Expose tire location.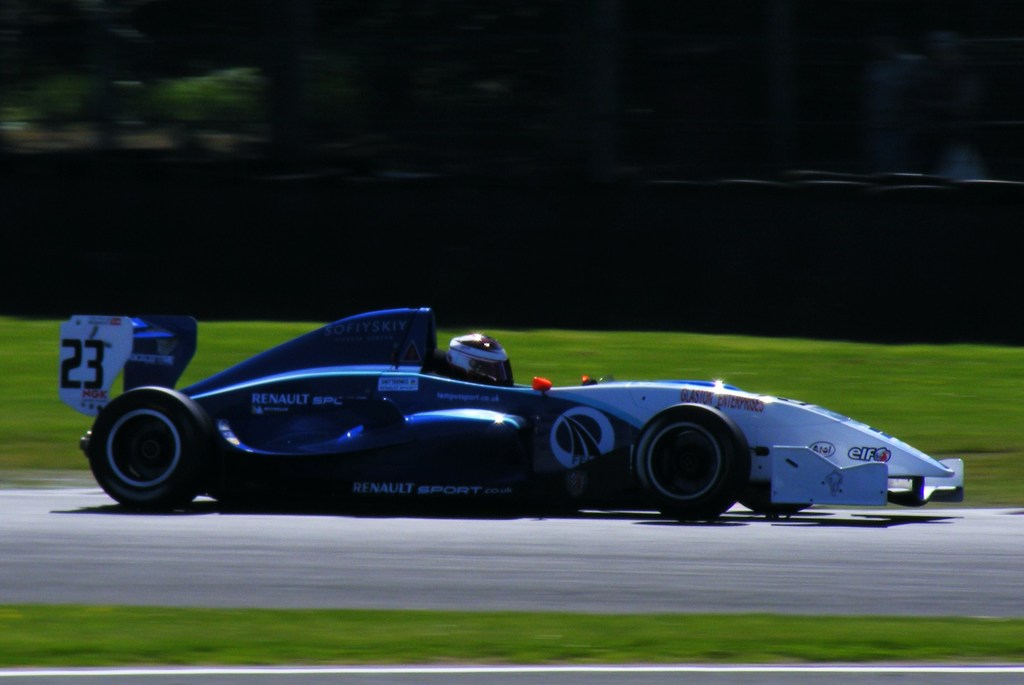
Exposed at 86,373,220,524.
